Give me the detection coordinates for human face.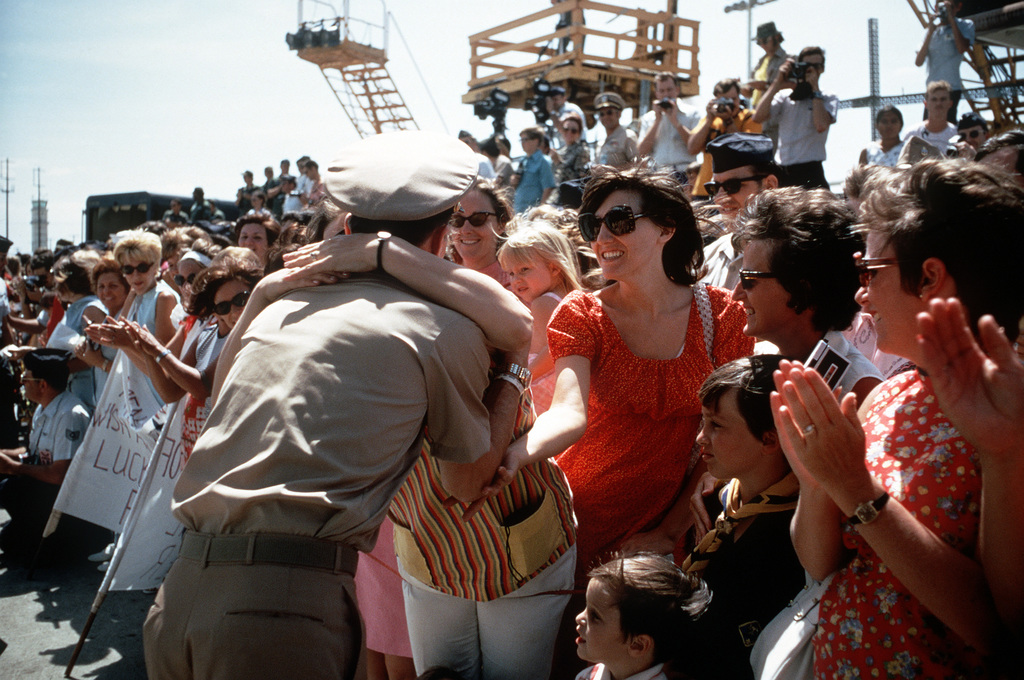
box=[875, 108, 900, 134].
